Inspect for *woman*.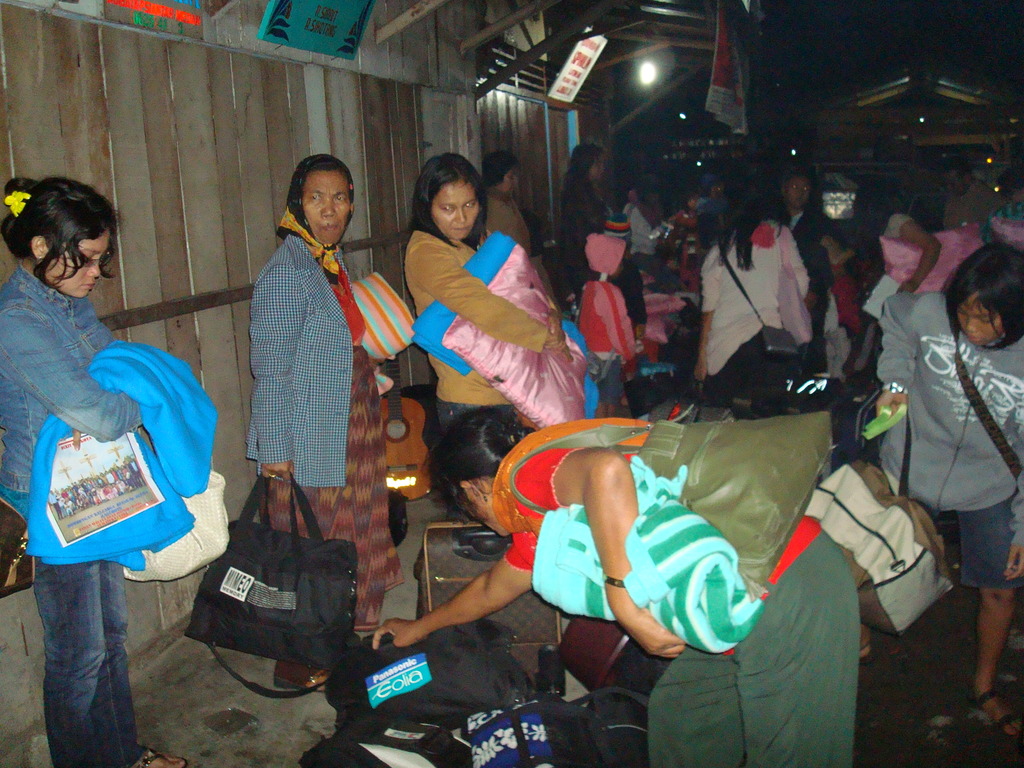
Inspection: <box>242,150,394,682</box>.
